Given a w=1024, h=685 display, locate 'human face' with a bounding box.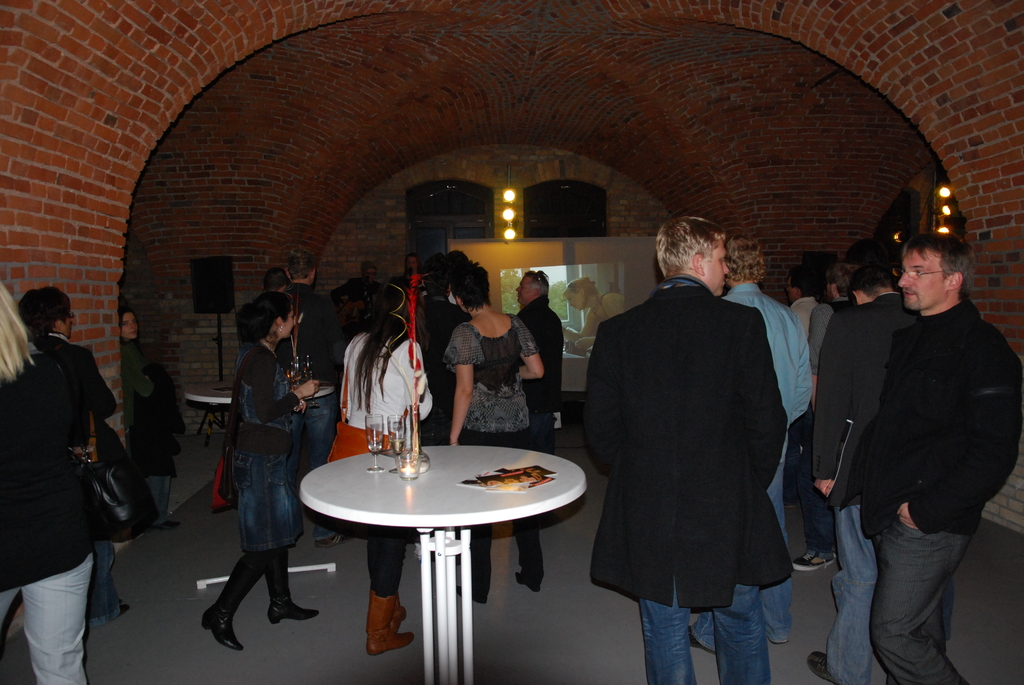
Located: left=701, top=243, right=730, bottom=294.
